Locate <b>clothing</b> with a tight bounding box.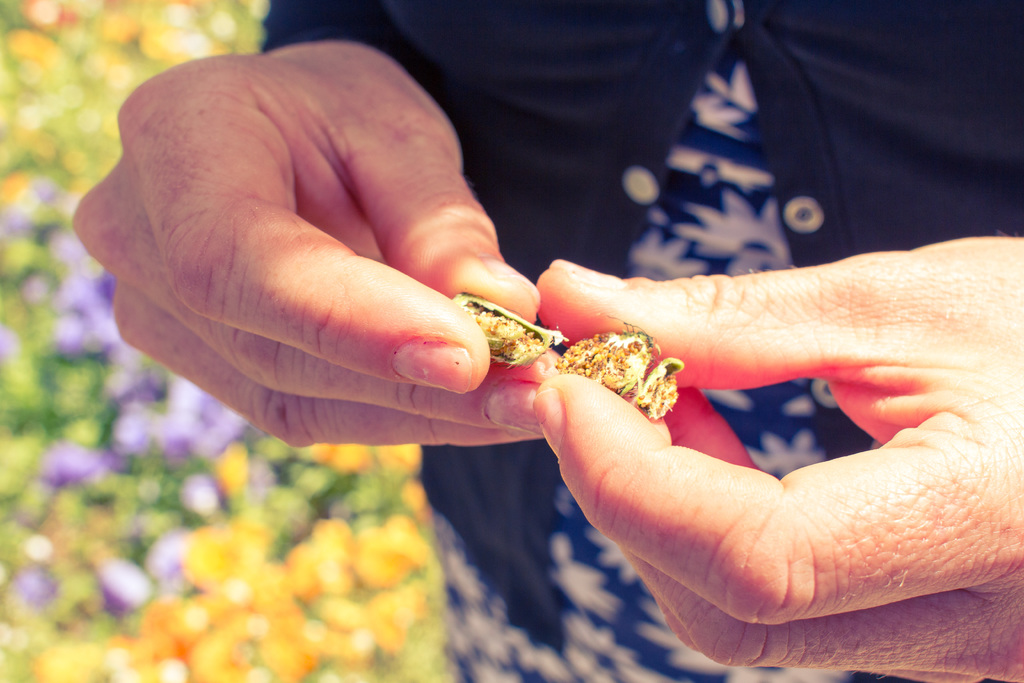
l=264, t=0, r=1023, b=682.
